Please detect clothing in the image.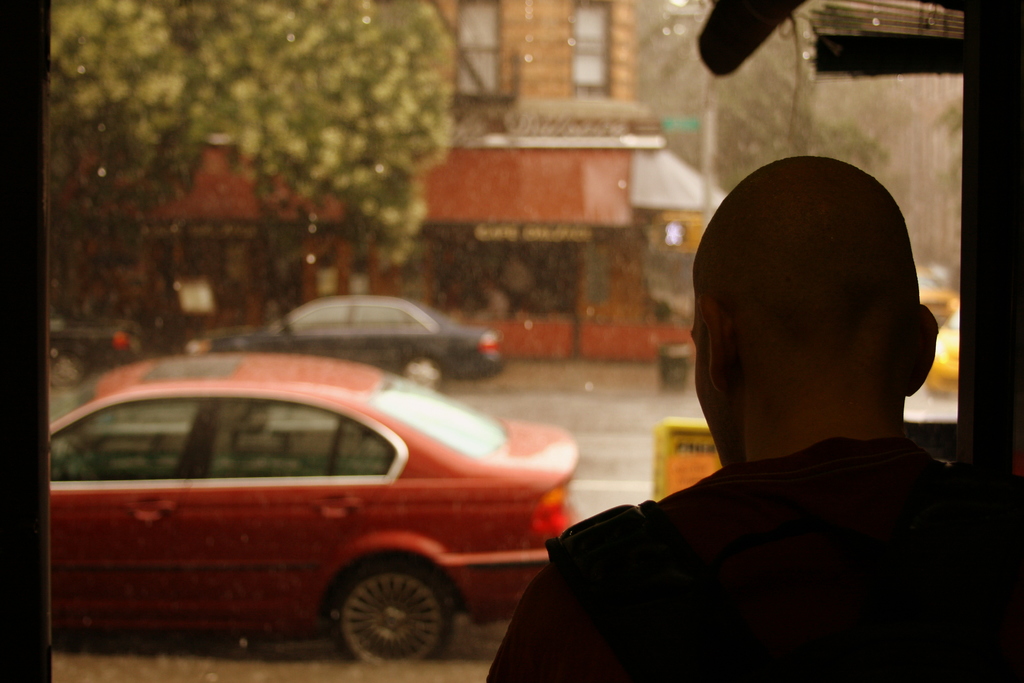
box(477, 439, 1023, 682).
